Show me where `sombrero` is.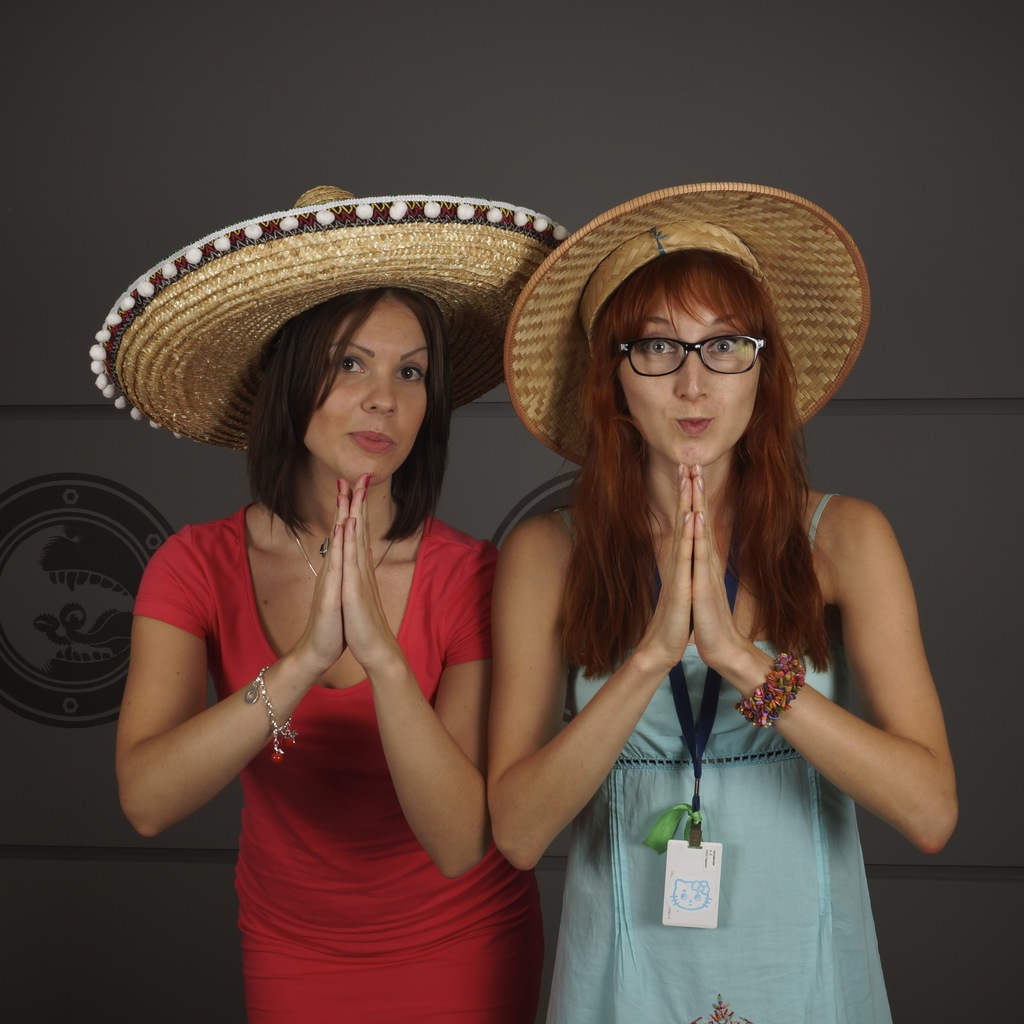
`sombrero` is at box=[74, 184, 566, 466].
